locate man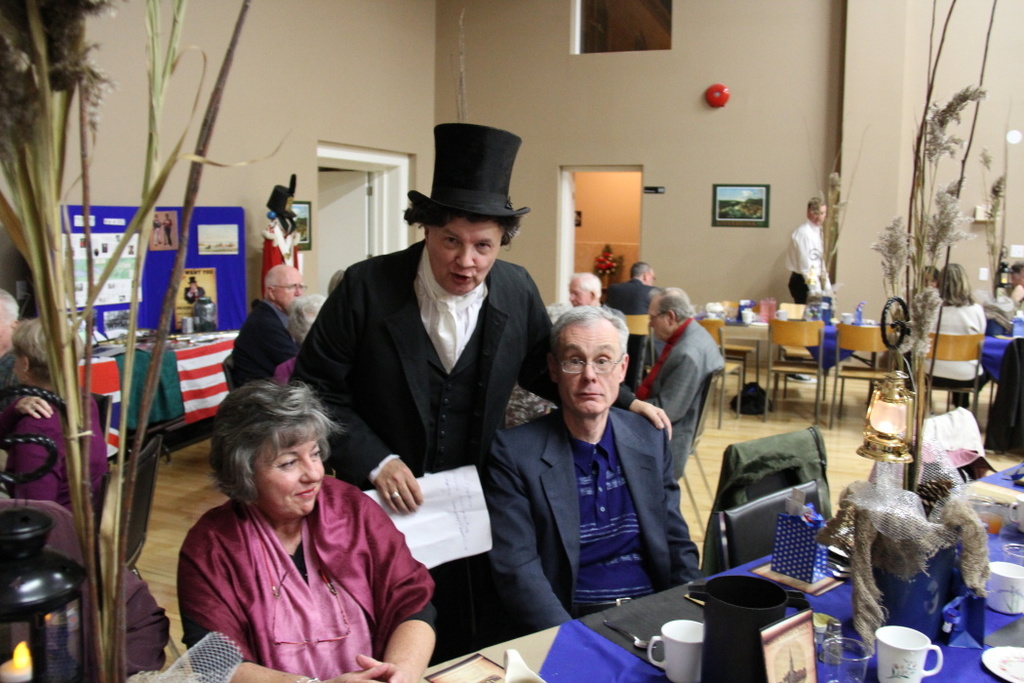
box(782, 195, 832, 304)
